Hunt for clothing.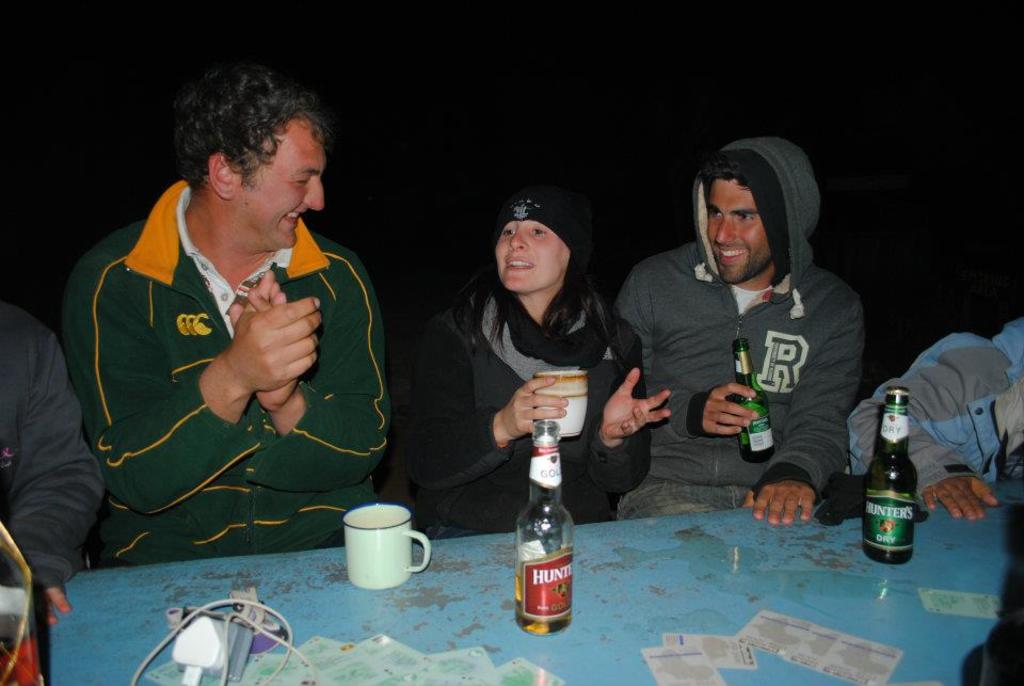
Hunted down at [left=0, top=301, right=108, bottom=591].
